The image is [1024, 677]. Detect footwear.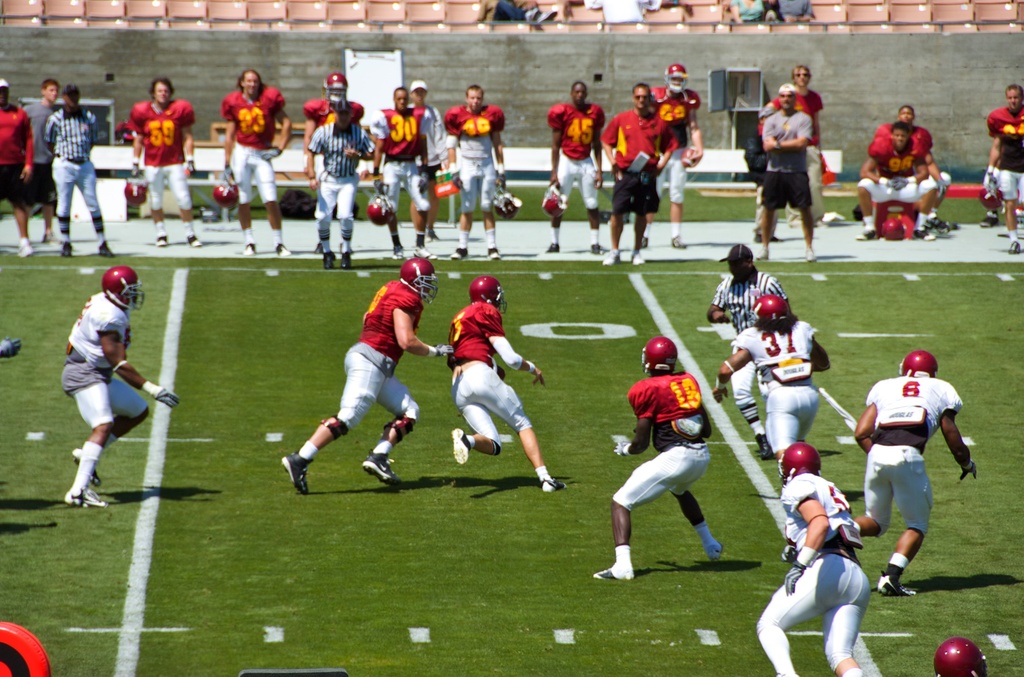
Detection: <box>410,246,437,265</box>.
